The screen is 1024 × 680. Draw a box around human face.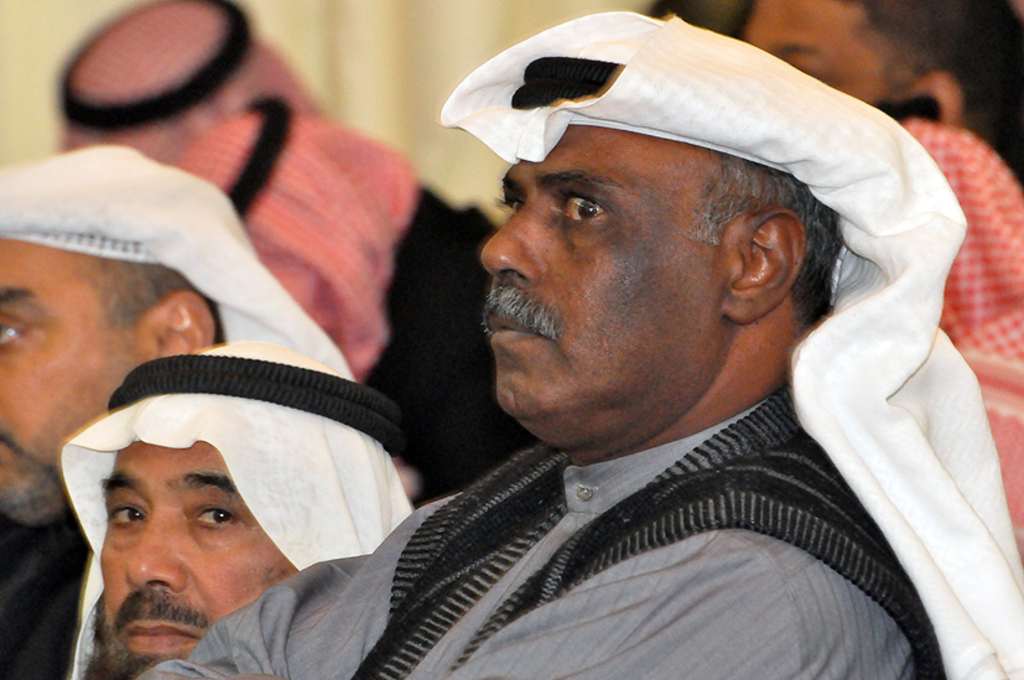
479 126 723 452.
